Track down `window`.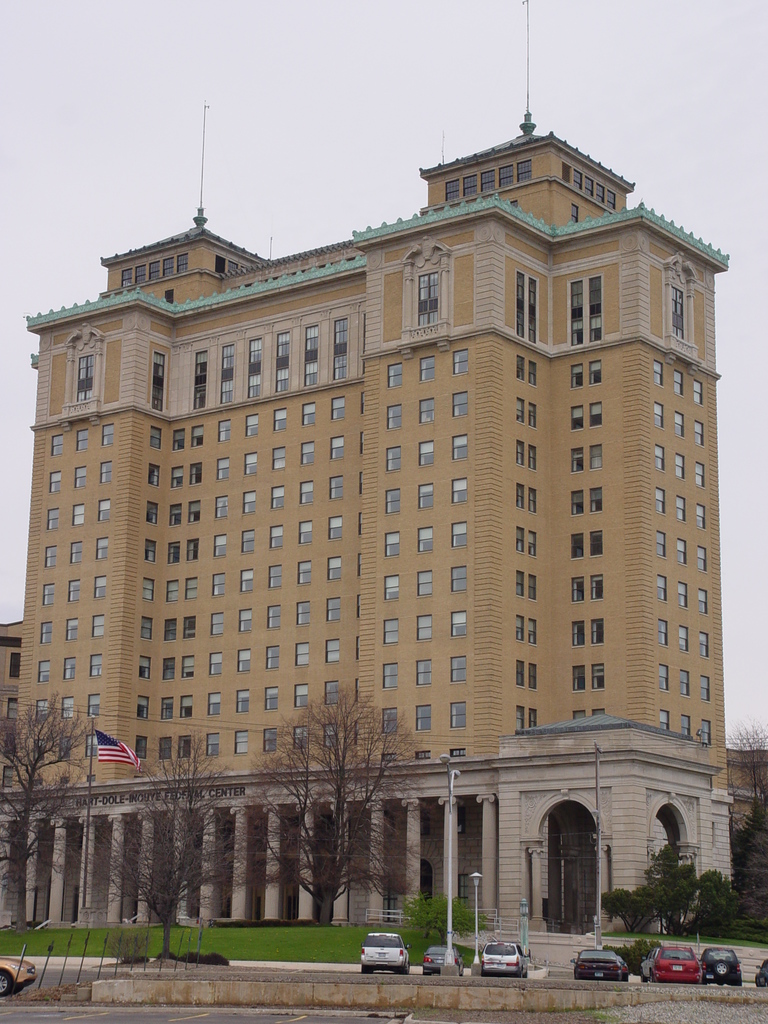
Tracked to {"x1": 415, "y1": 571, "x2": 432, "y2": 596}.
